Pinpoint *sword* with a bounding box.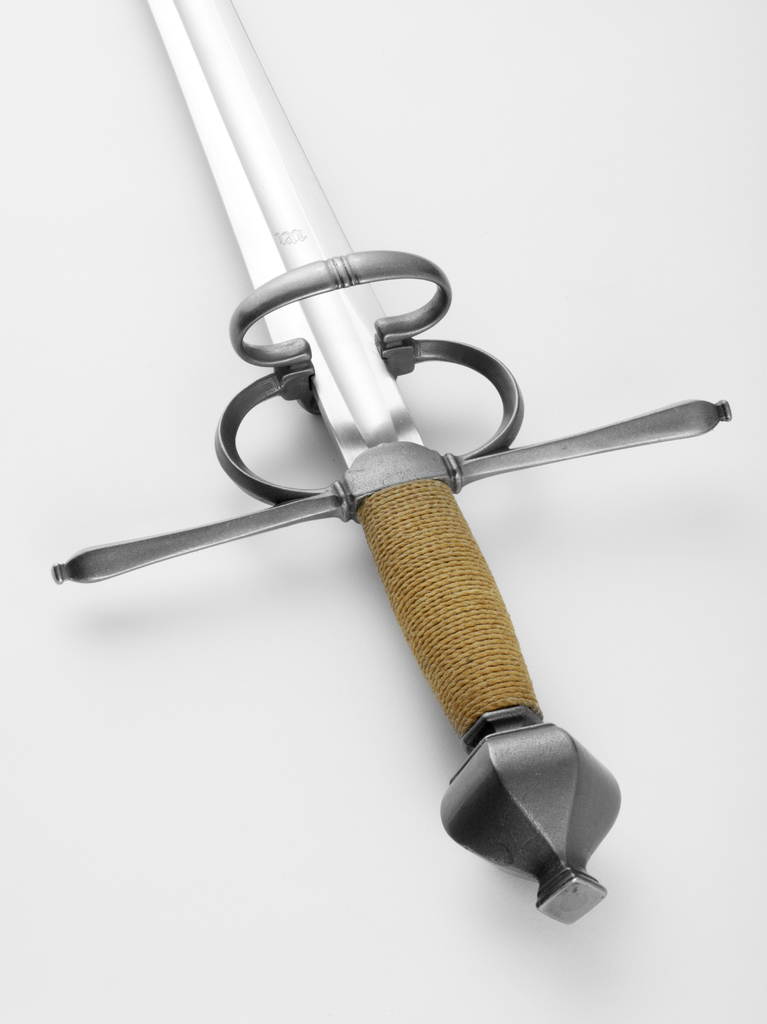
48, 0, 729, 923.
